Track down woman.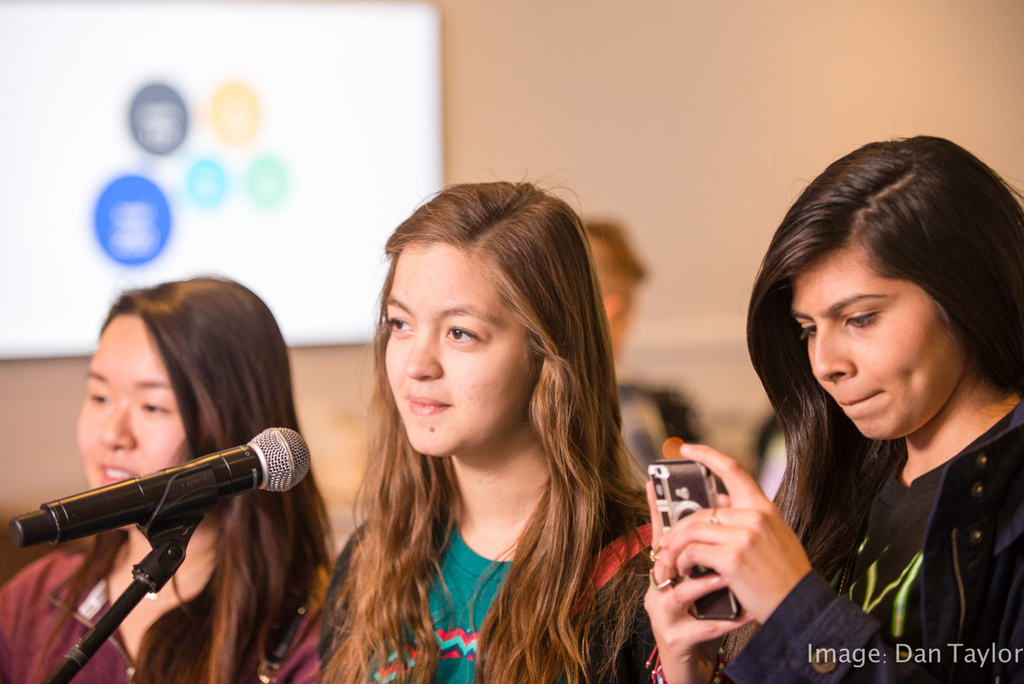
Tracked to <region>285, 184, 683, 683</region>.
